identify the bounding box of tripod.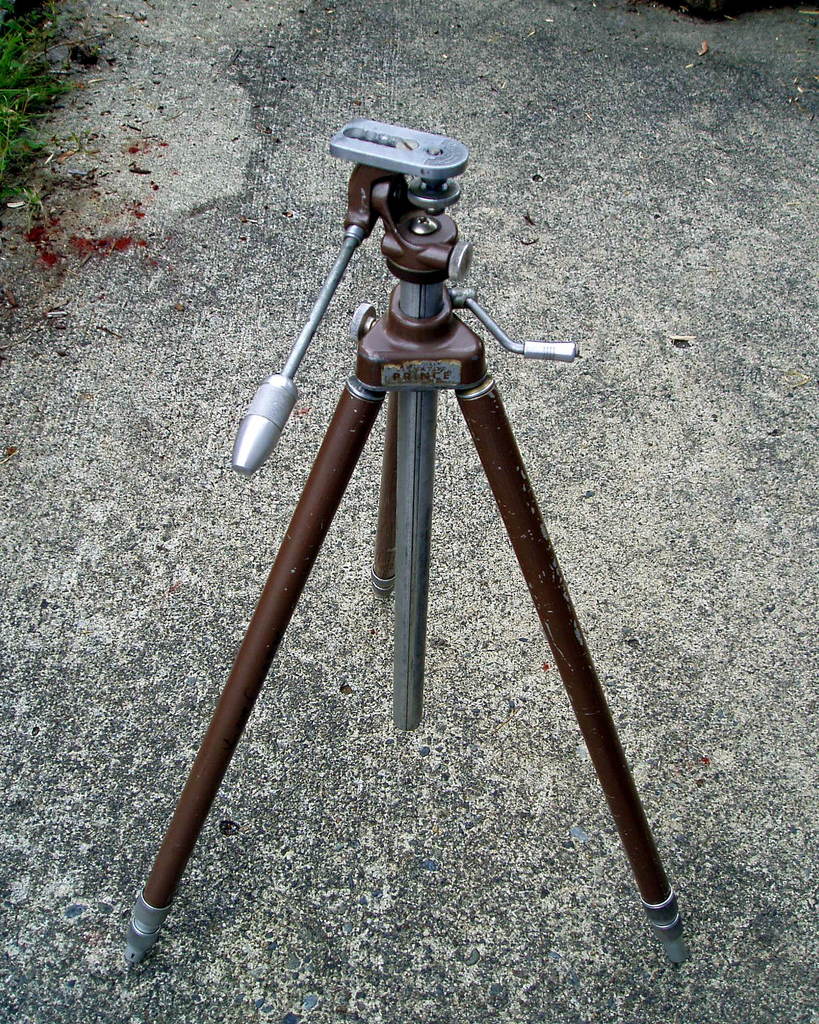
(x1=129, y1=118, x2=690, y2=970).
